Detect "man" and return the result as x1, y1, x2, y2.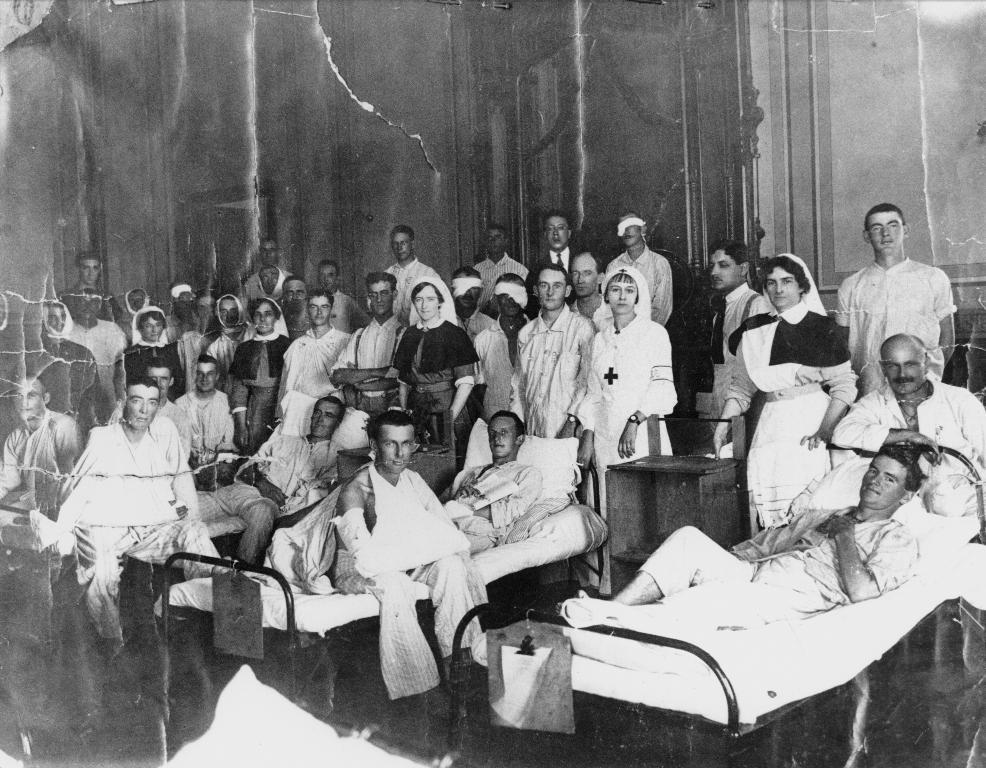
569, 444, 929, 637.
